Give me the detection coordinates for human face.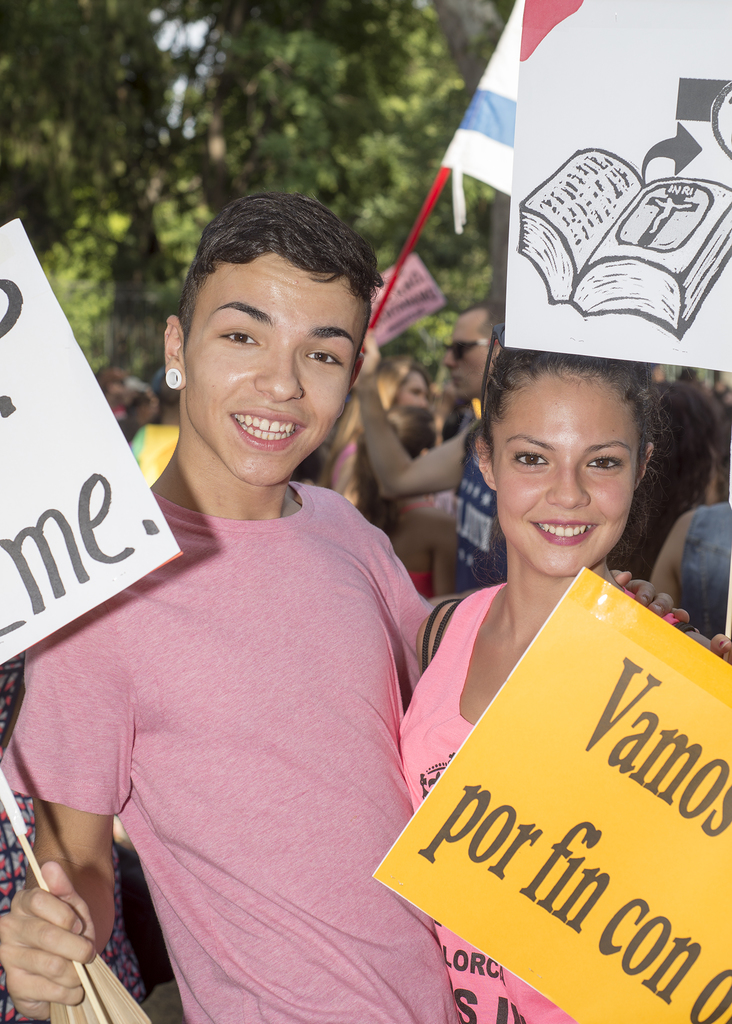
399, 371, 428, 410.
